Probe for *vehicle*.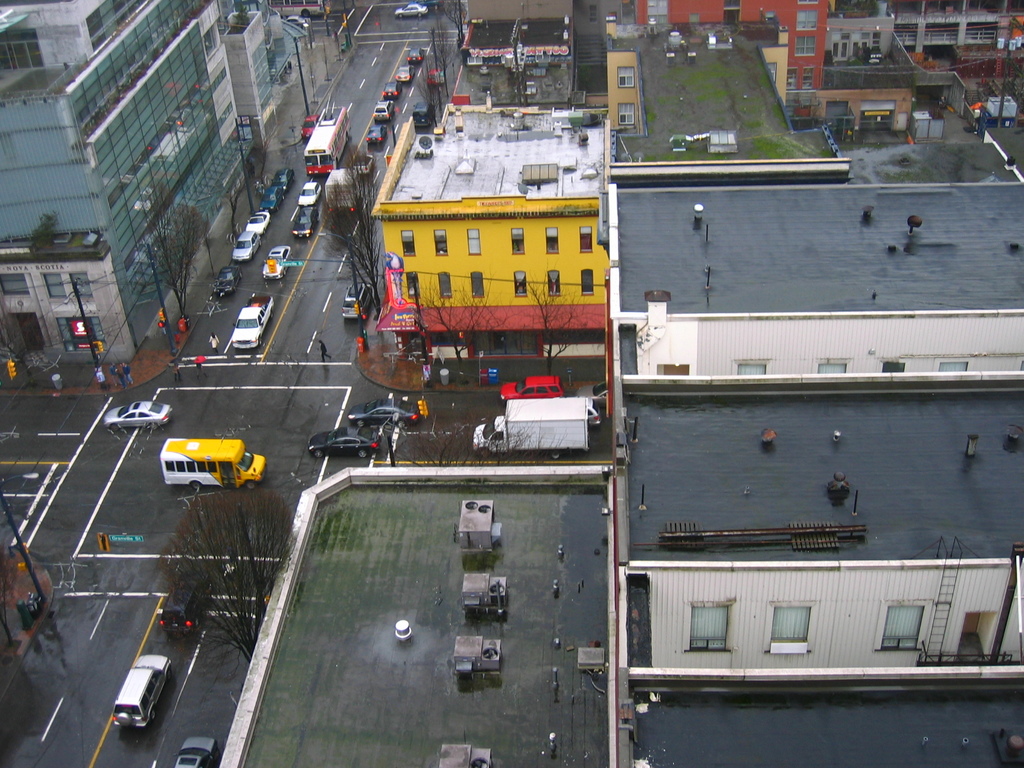
Probe result: pyautogui.locateOnScreen(103, 646, 171, 730).
